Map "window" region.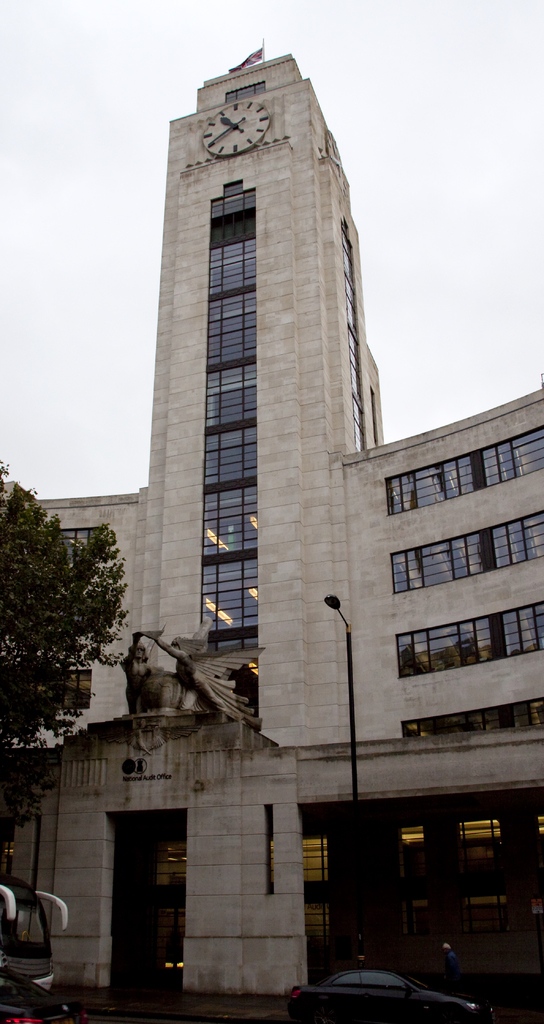
Mapped to <bbox>404, 694, 543, 739</bbox>.
